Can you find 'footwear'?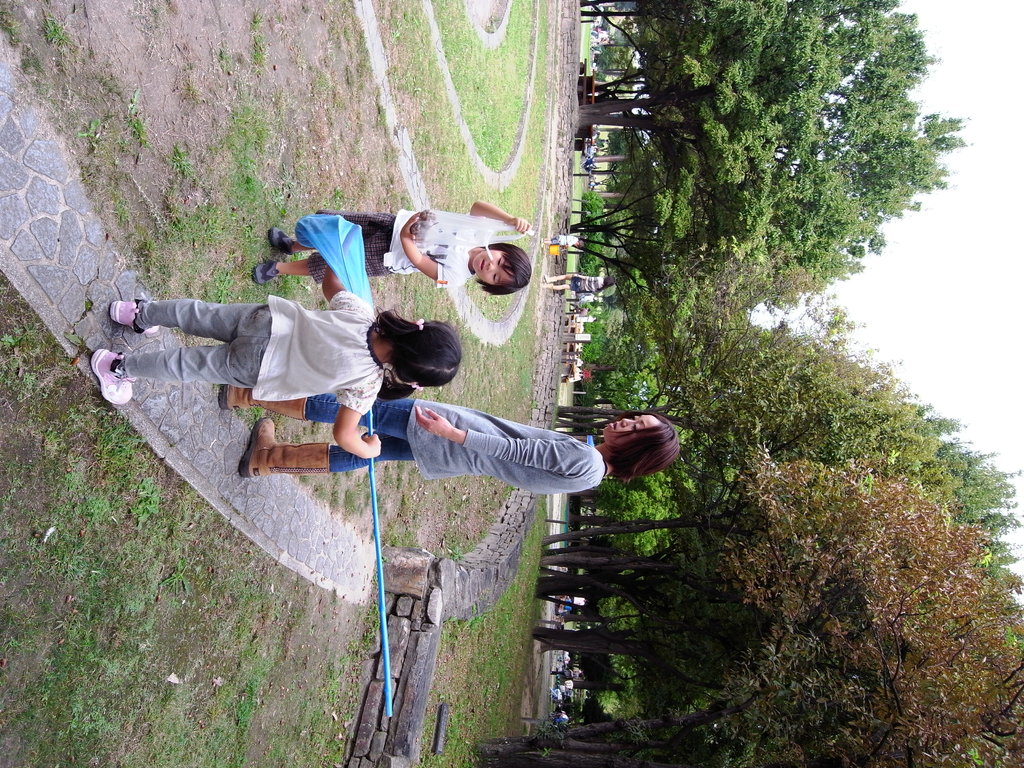
Yes, bounding box: [241,417,330,479].
